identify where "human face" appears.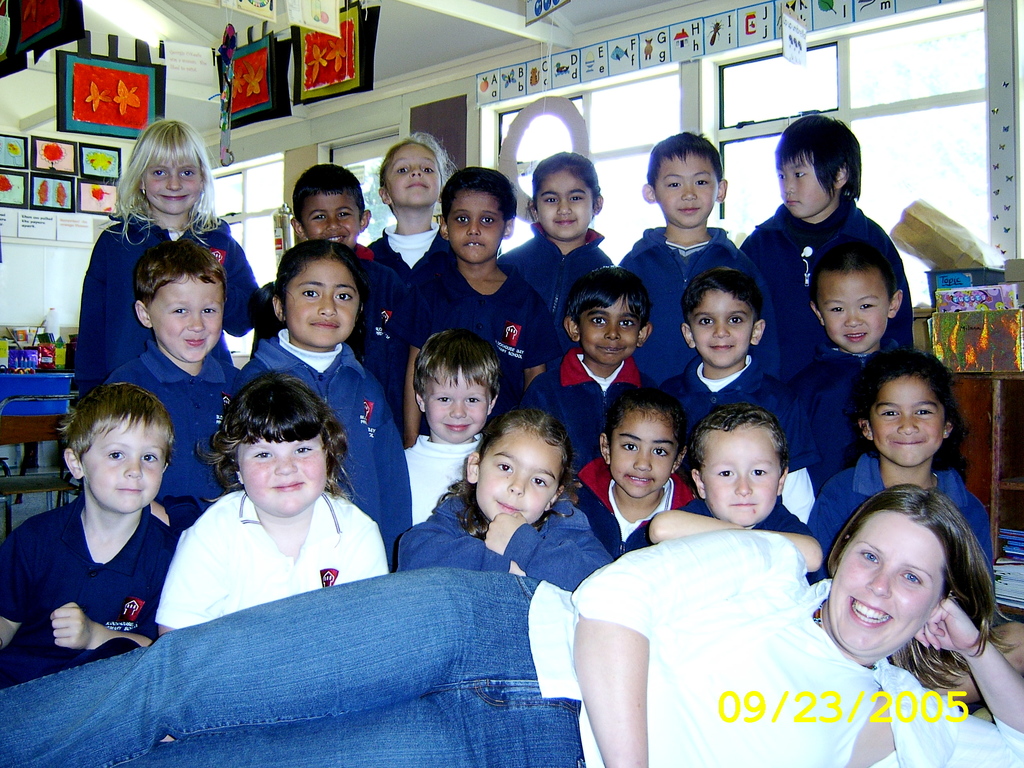
Appears at <box>143,163,202,217</box>.
